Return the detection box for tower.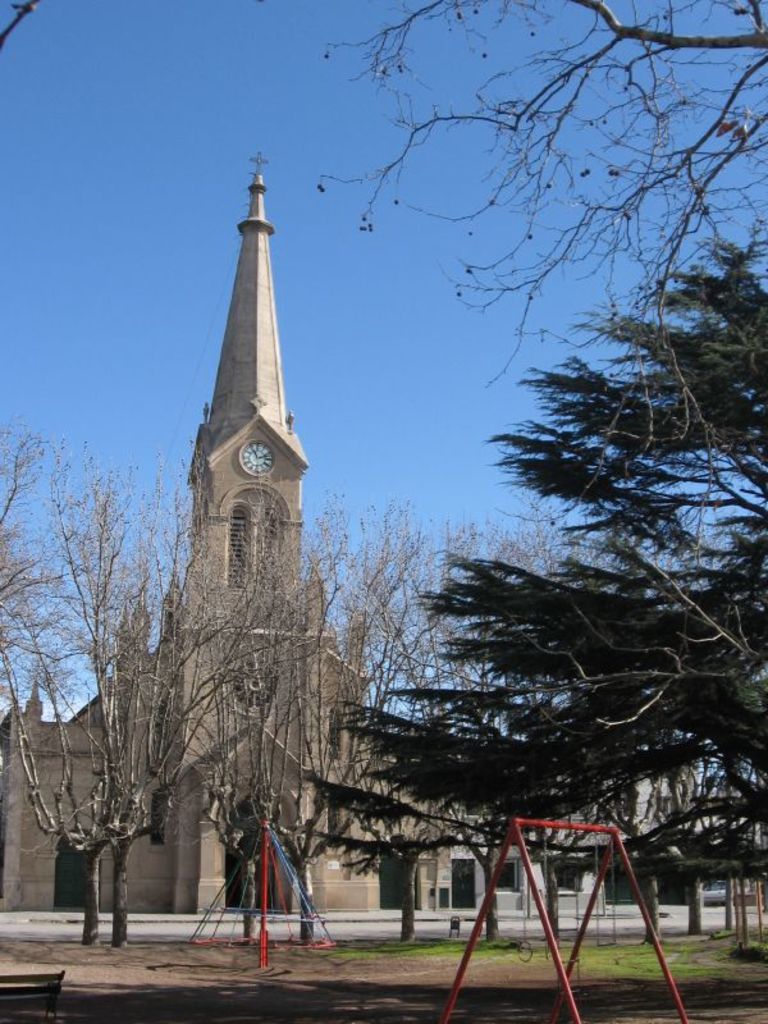
142/123/347/840.
